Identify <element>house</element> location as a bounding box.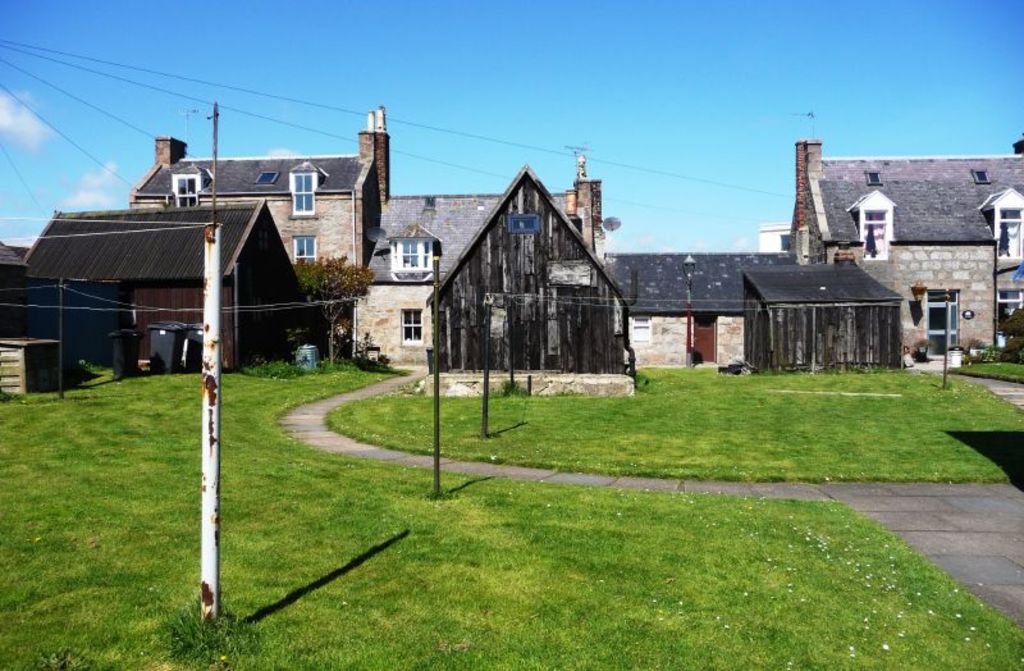
box=[0, 238, 32, 352].
